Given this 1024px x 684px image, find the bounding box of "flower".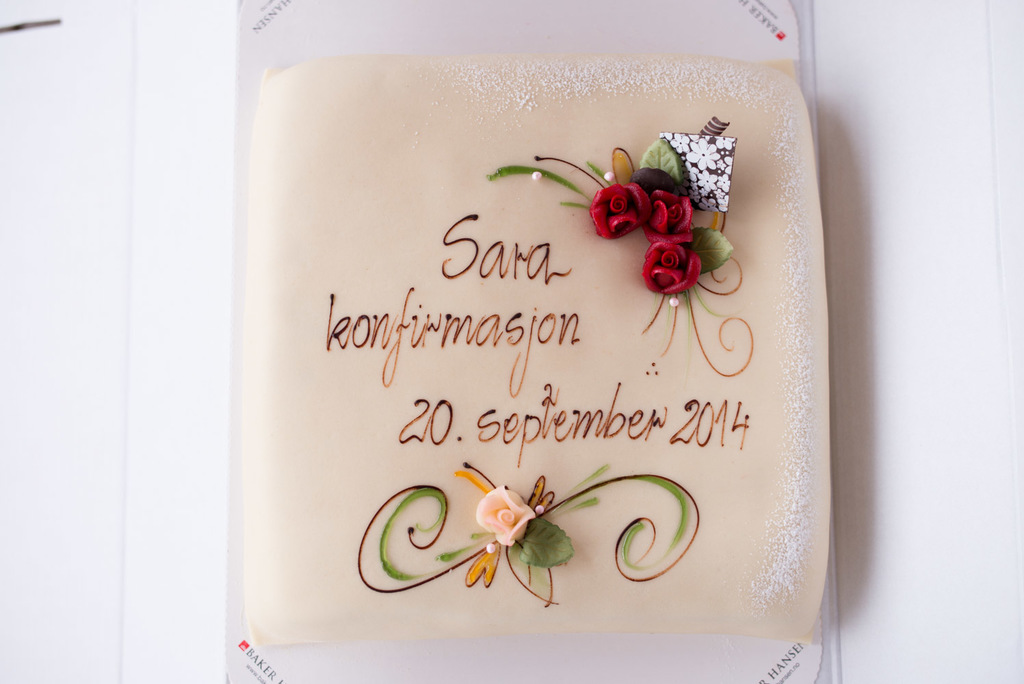
box=[456, 484, 561, 573].
